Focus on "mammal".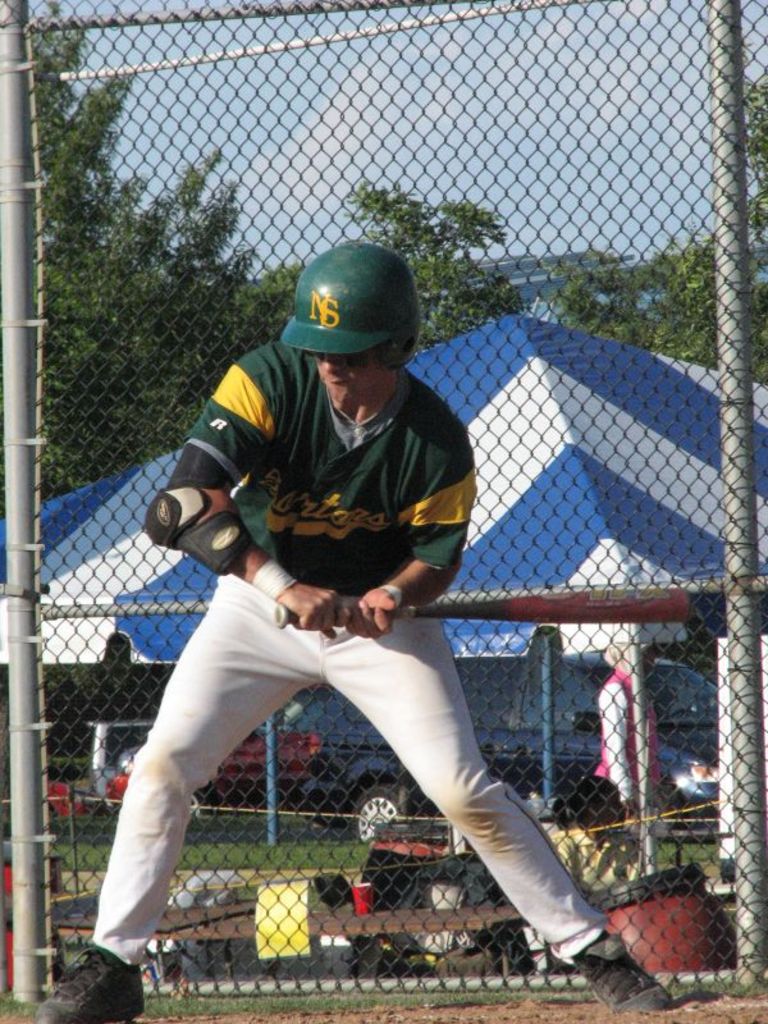
Focused at <box>42,243,676,1023</box>.
